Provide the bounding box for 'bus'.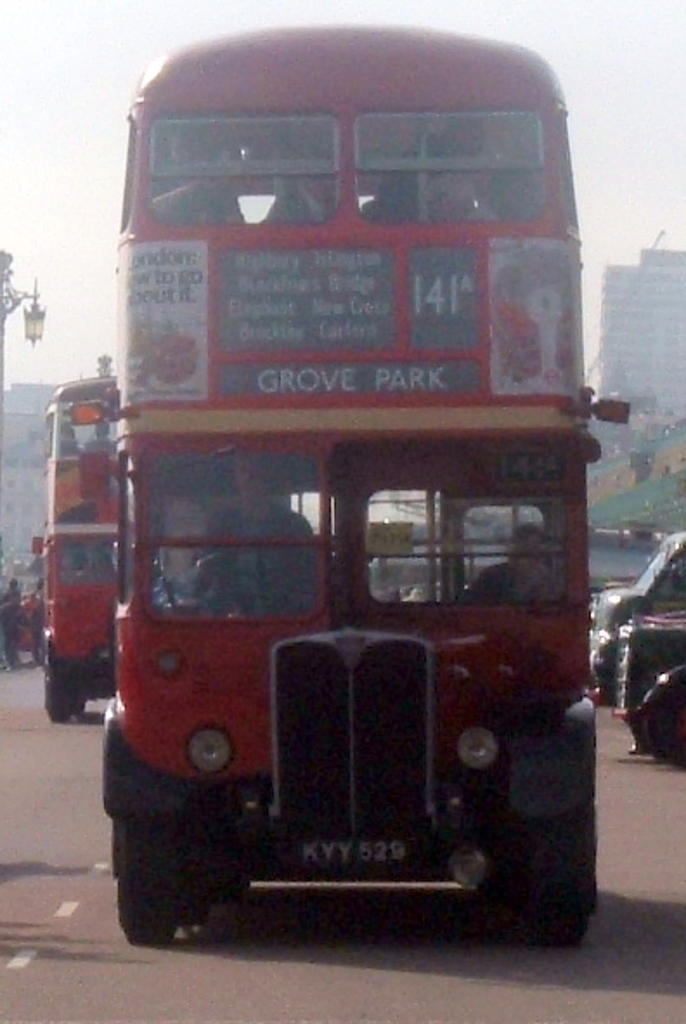
{"x1": 106, "y1": 7, "x2": 636, "y2": 943}.
